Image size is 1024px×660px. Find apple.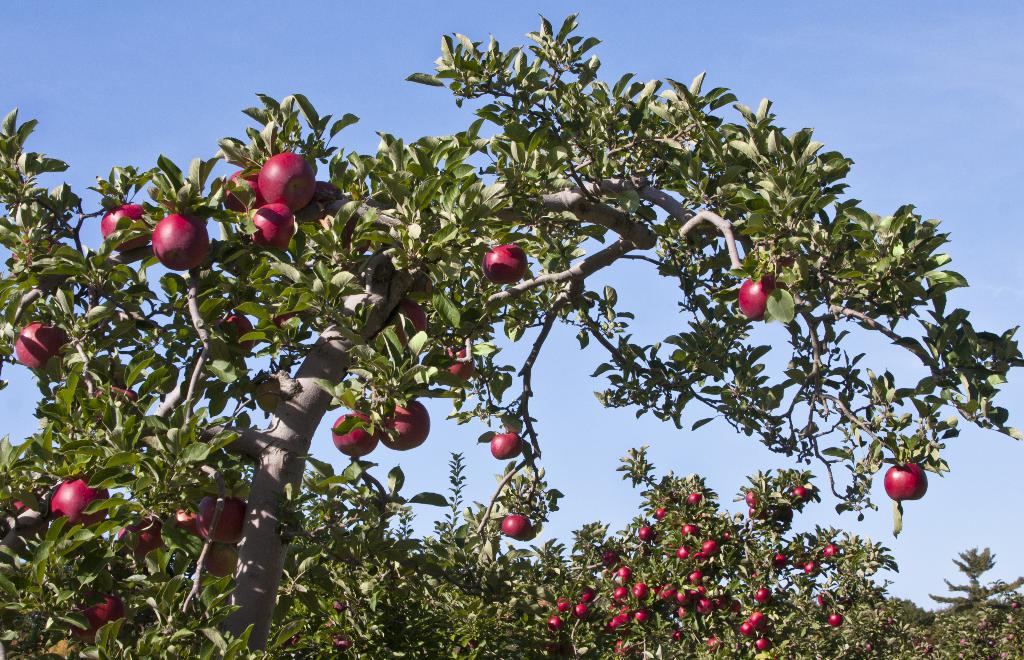
bbox=(246, 205, 298, 253).
